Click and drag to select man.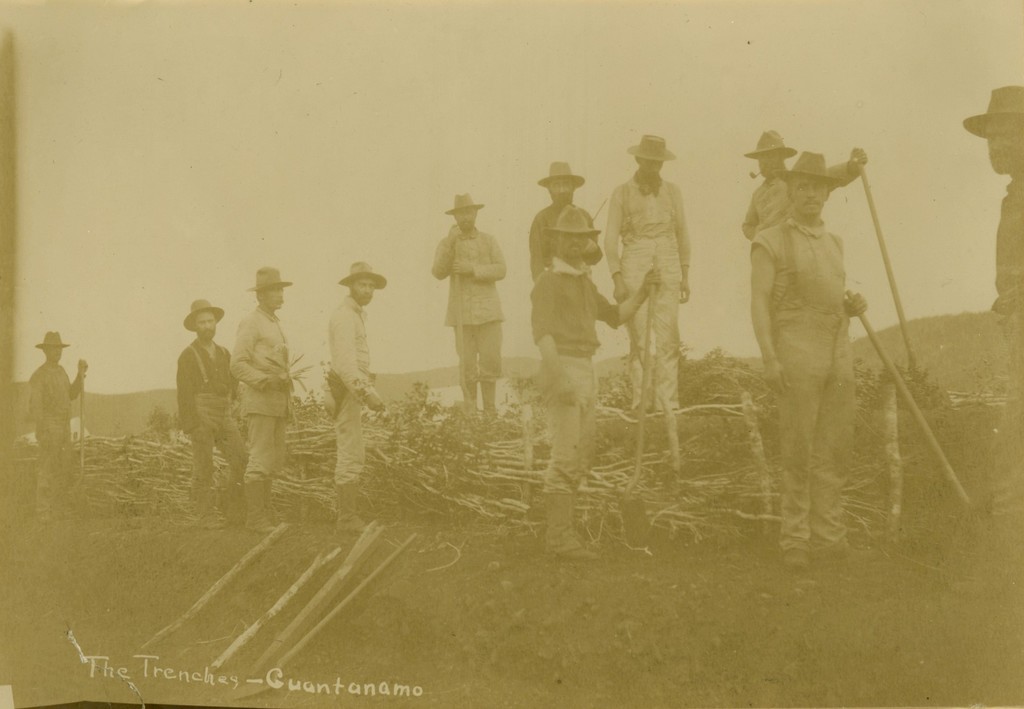
Selection: box(749, 147, 869, 573).
